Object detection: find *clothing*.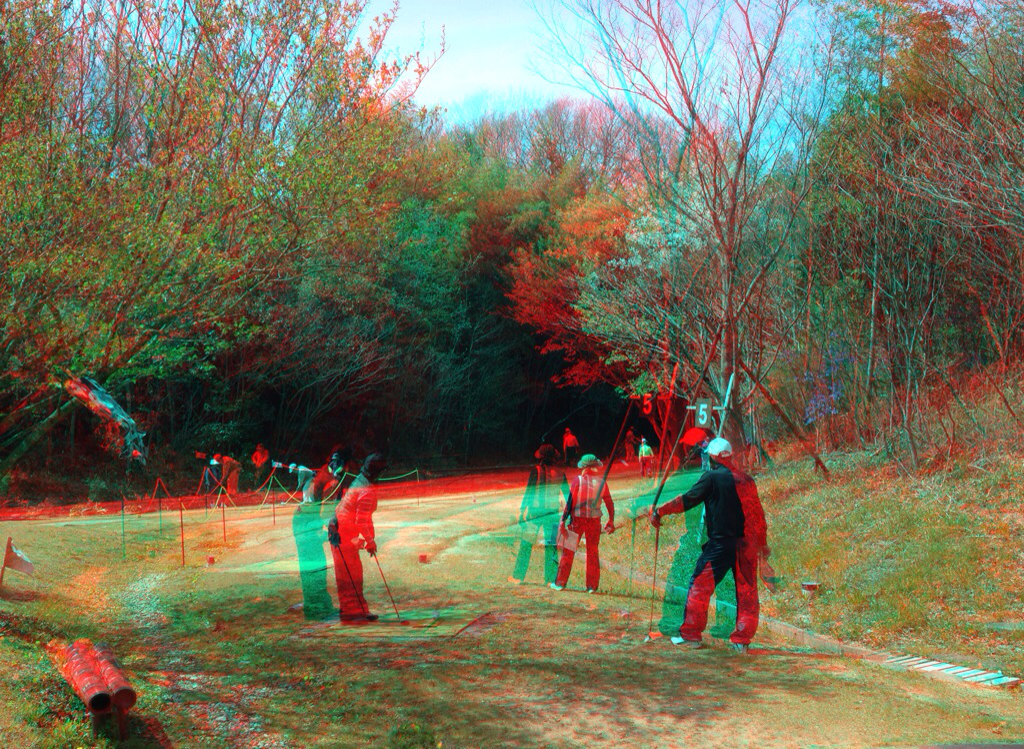
select_region(667, 428, 770, 639).
